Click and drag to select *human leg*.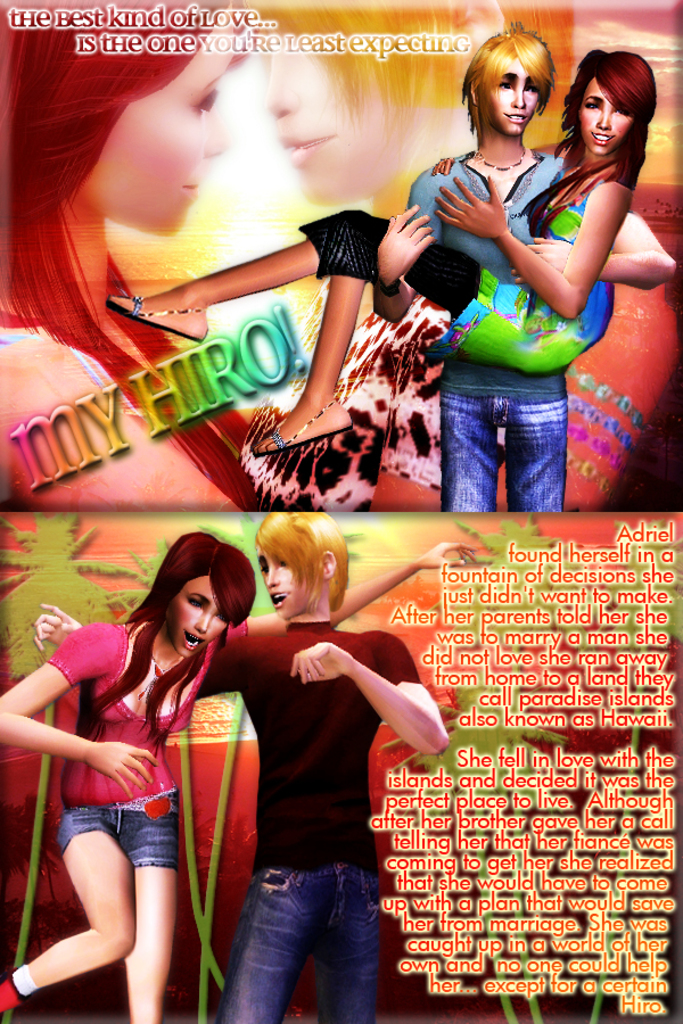
Selection: {"x1": 113, "y1": 785, "x2": 173, "y2": 1023}.
